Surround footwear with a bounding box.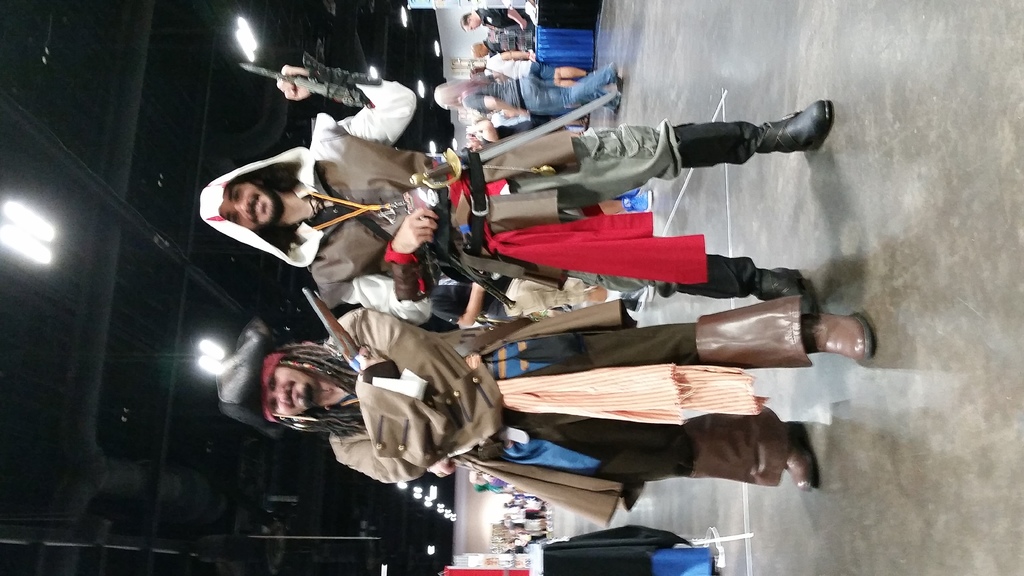
(x1=805, y1=308, x2=886, y2=366).
